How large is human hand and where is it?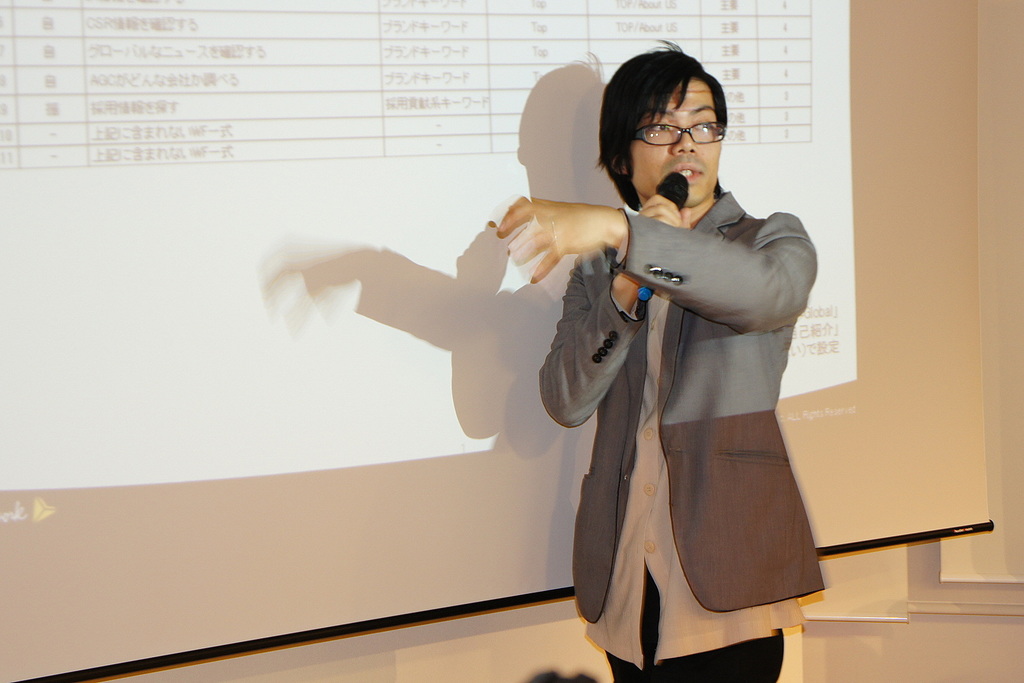
Bounding box: <bbox>490, 183, 661, 289</bbox>.
